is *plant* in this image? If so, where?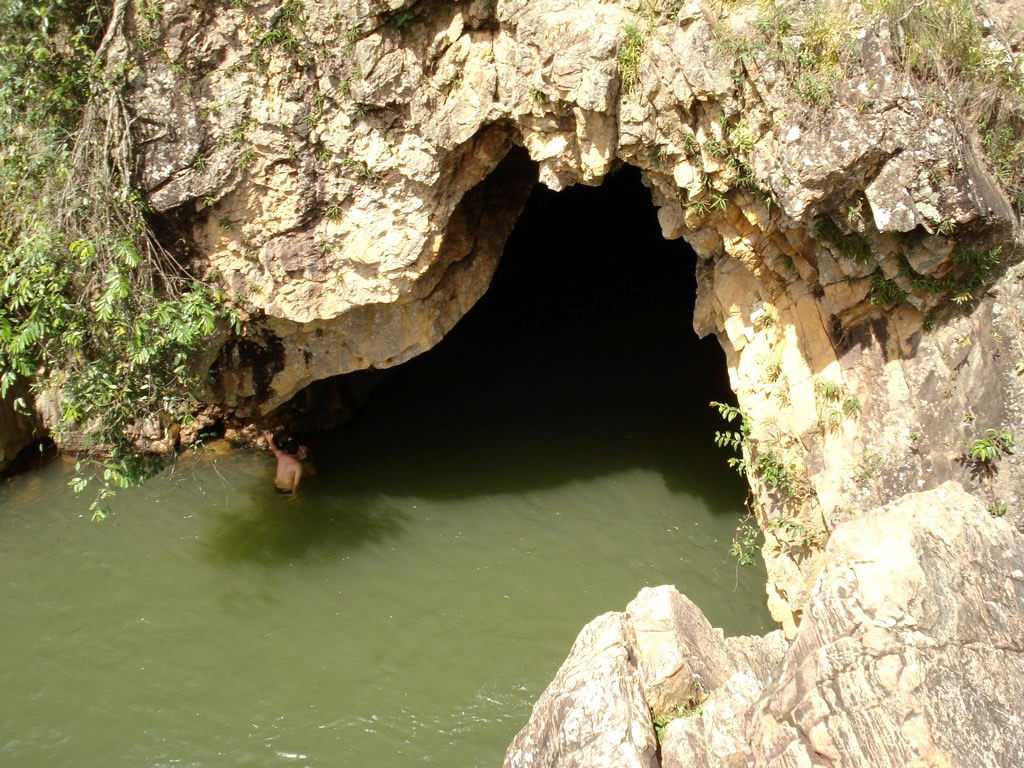
Yes, at (x1=208, y1=123, x2=255, y2=167).
